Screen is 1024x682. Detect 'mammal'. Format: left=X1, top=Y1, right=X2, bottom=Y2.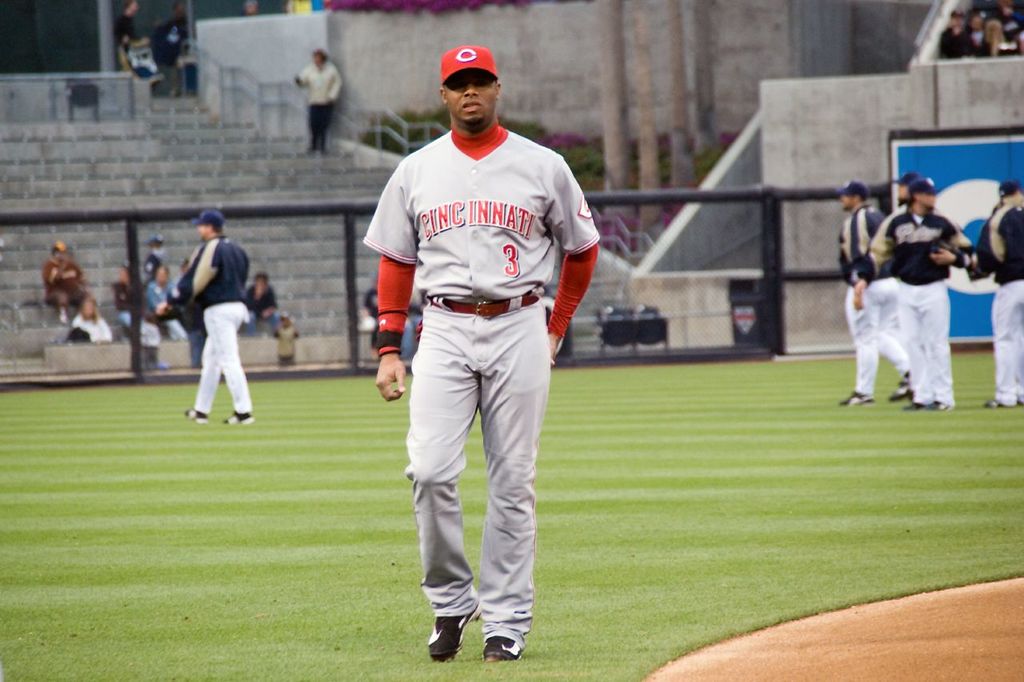
left=147, top=264, right=182, bottom=341.
